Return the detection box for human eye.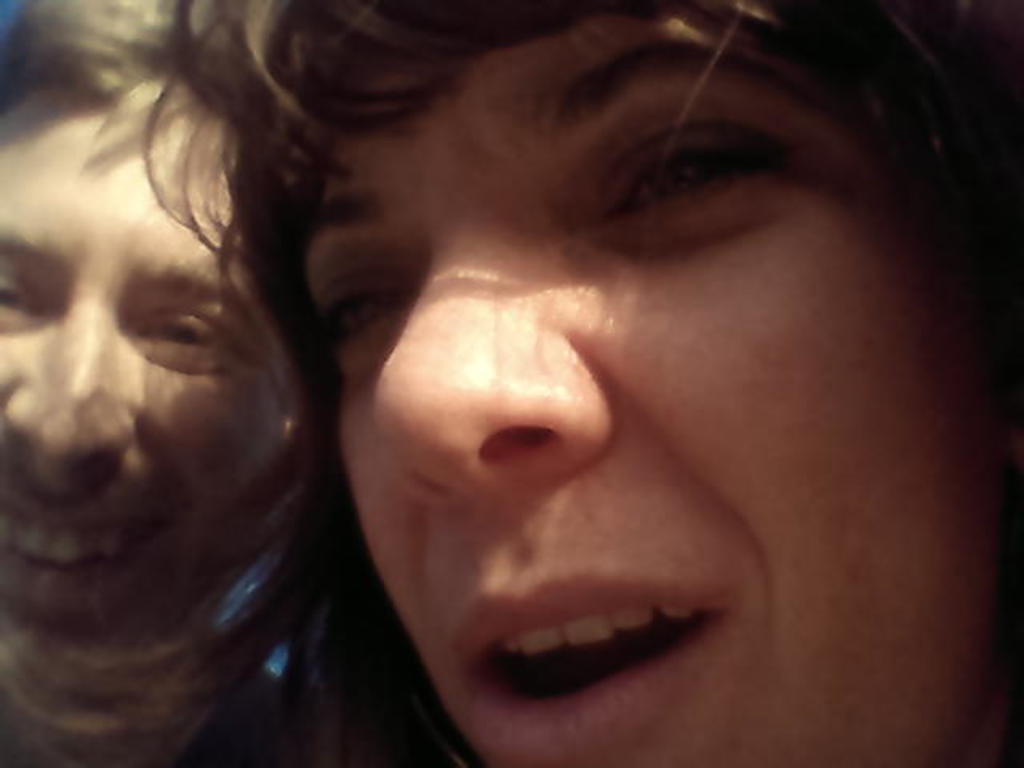
130/306/248/366.
